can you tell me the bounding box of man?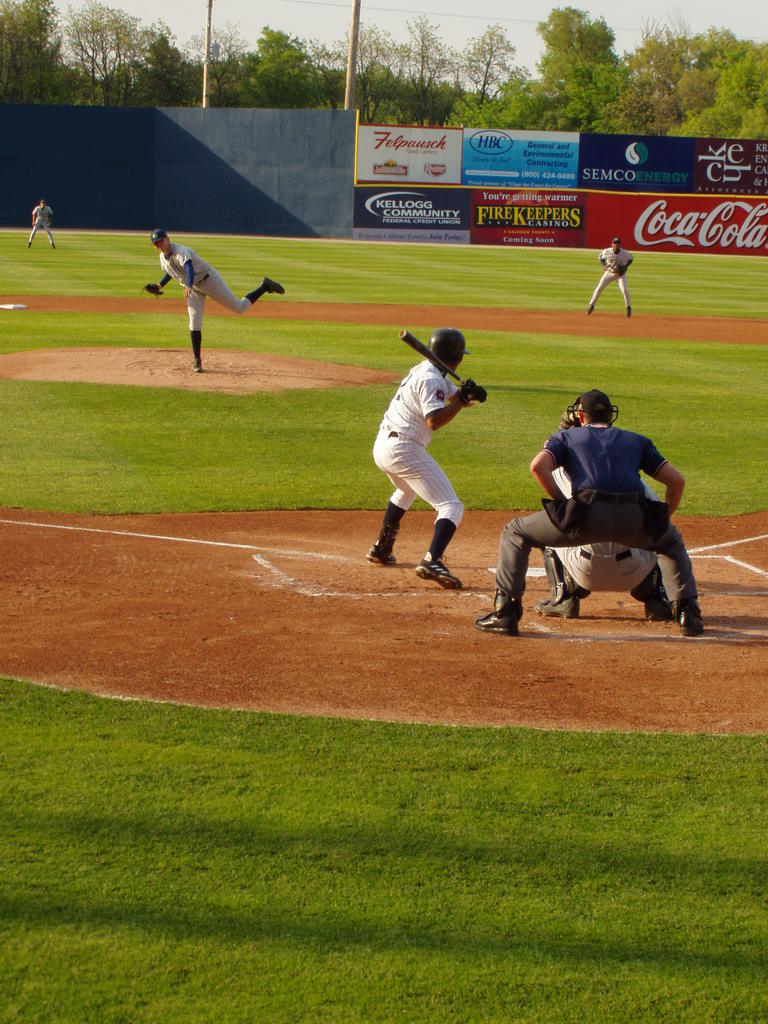
28/197/58/253.
